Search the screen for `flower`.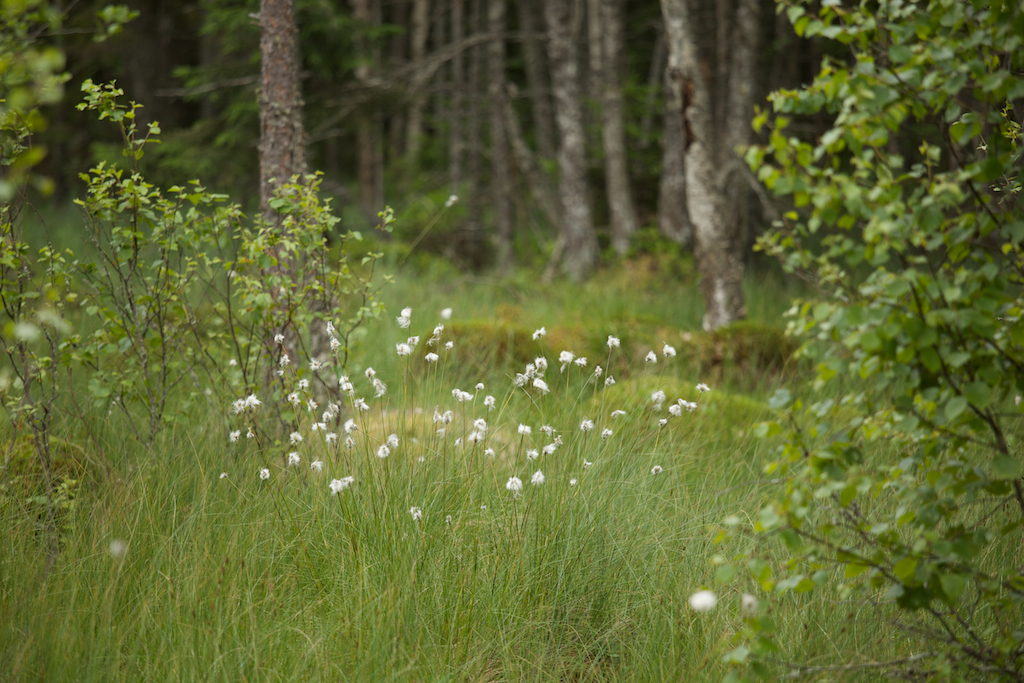
Found at 440, 190, 464, 213.
